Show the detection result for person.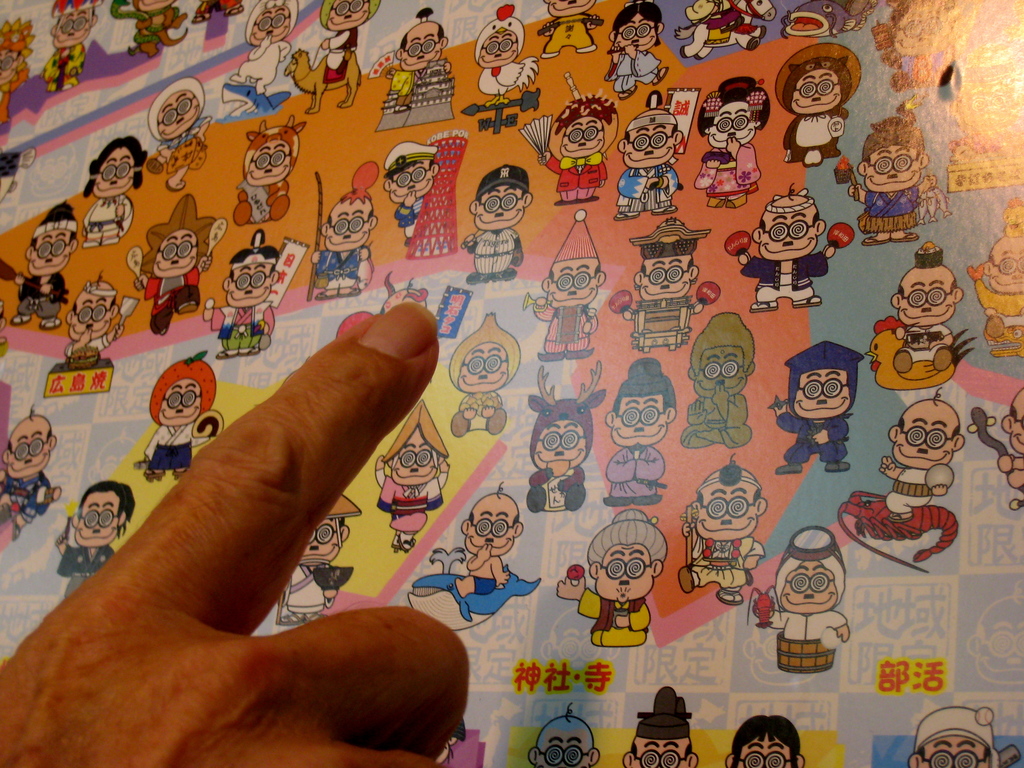
Rect(51, 0, 95, 85).
